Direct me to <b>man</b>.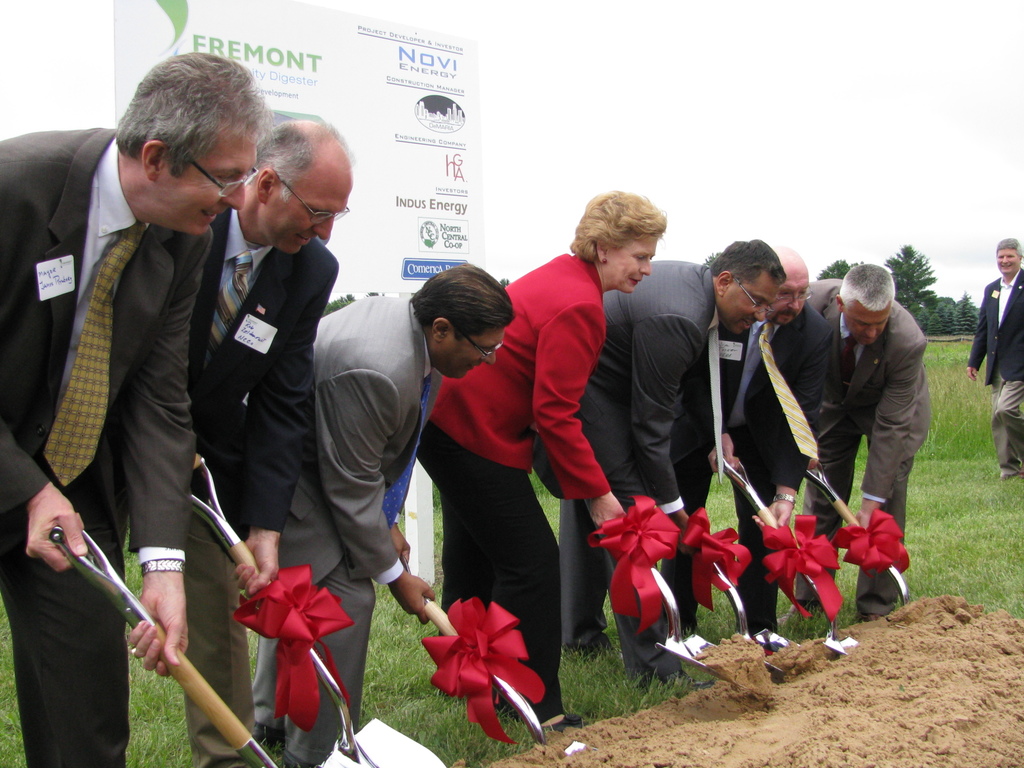
Direction: region(529, 242, 784, 696).
